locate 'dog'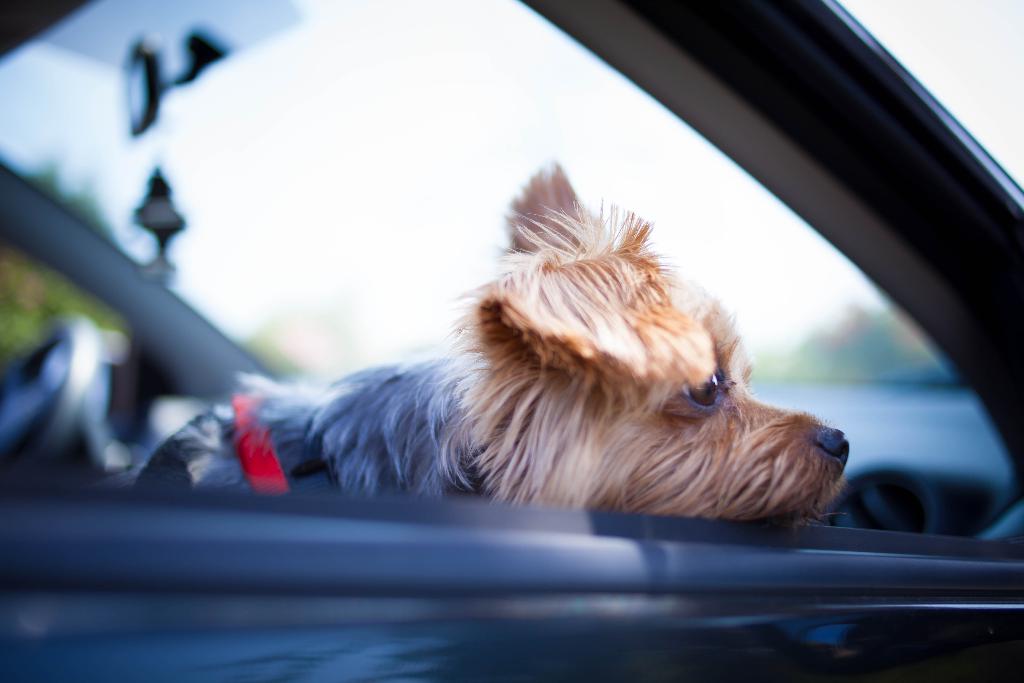
crop(115, 157, 855, 530)
